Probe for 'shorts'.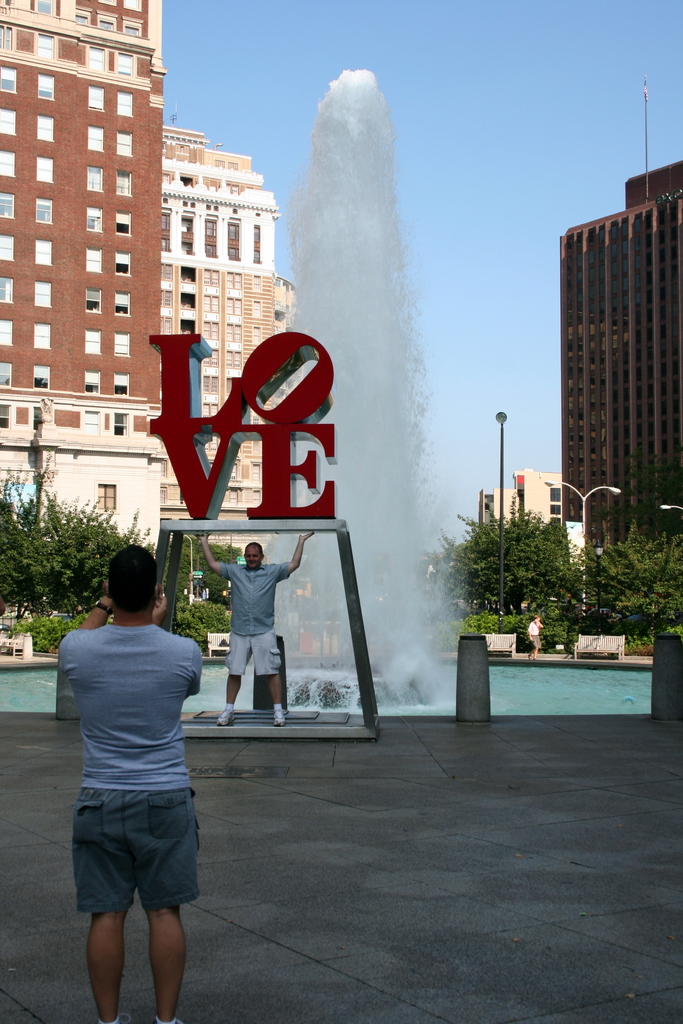
Probe result: pyautogui.locateOnScreen(74, 786, 217, 931).
